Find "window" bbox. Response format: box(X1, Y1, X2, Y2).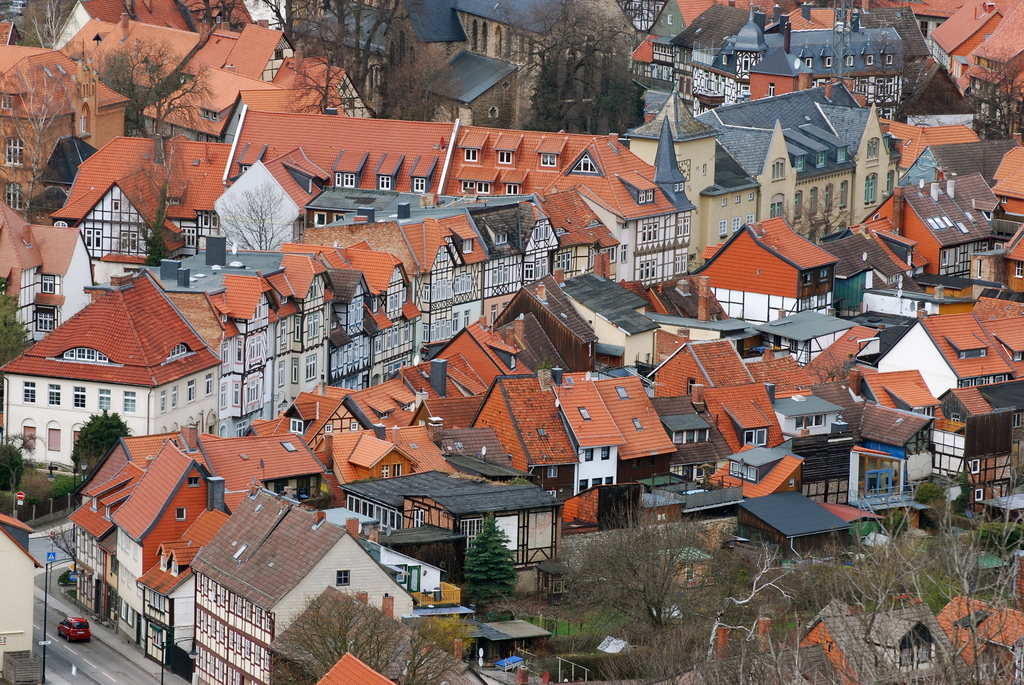
box(293, 356, 300, 387).
